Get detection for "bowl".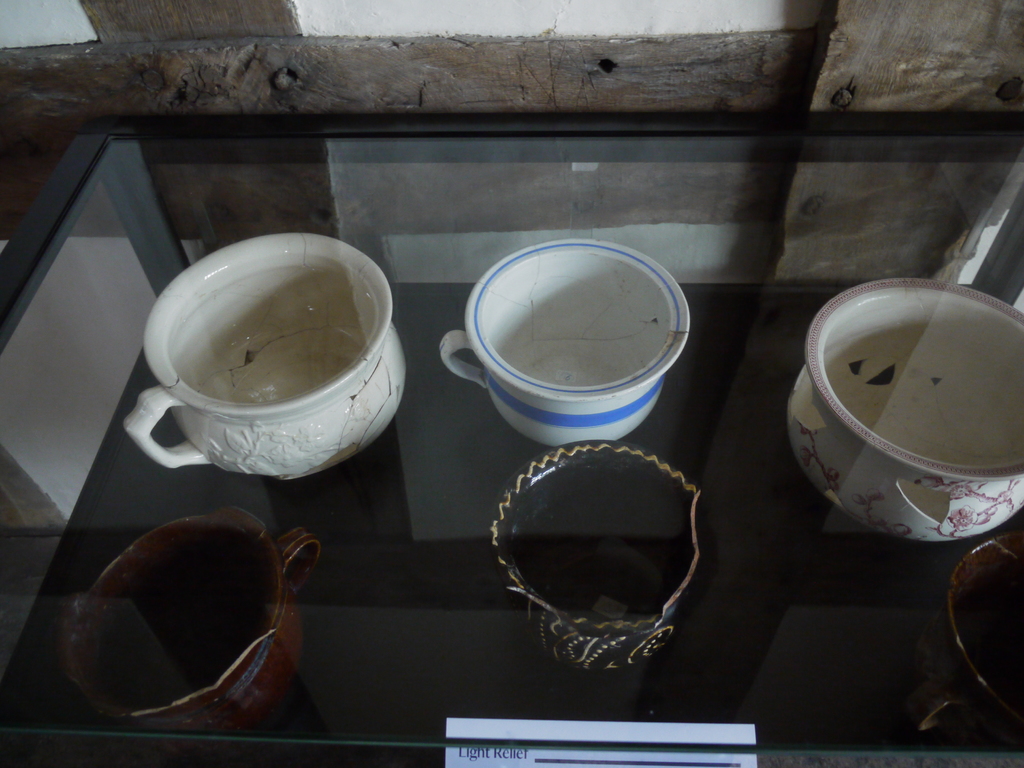
Detection: {"x1": 141, "y1": 231, "x2": 409, "y2": 484}.
